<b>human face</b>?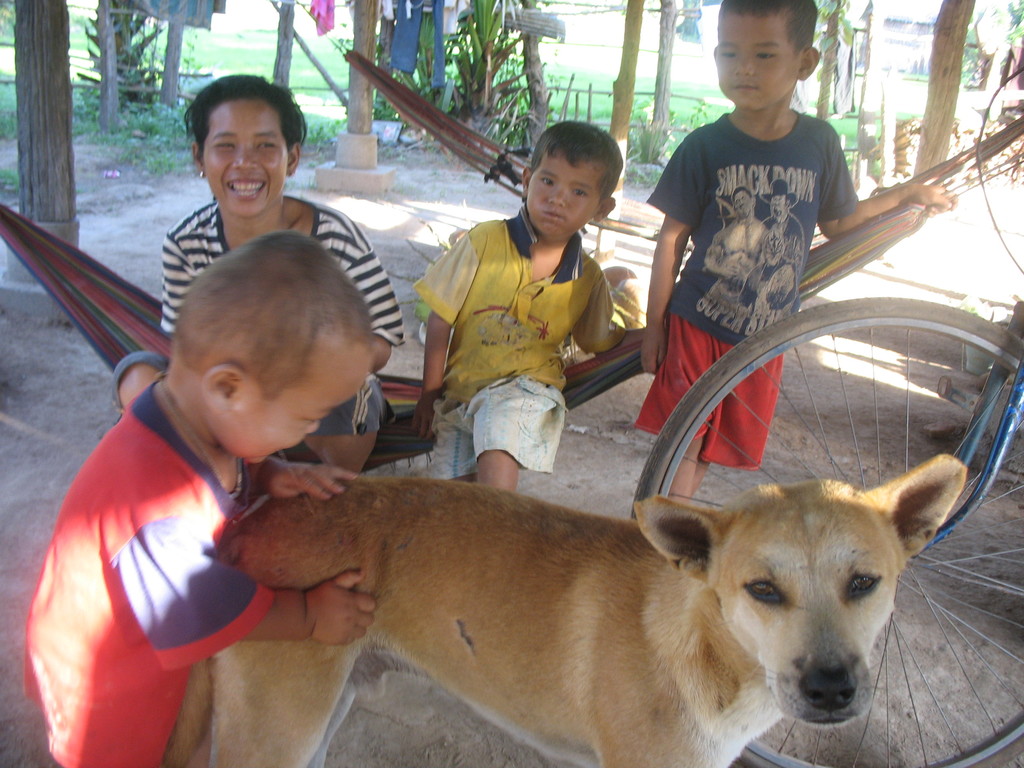
[715, 6, 808, 103]
